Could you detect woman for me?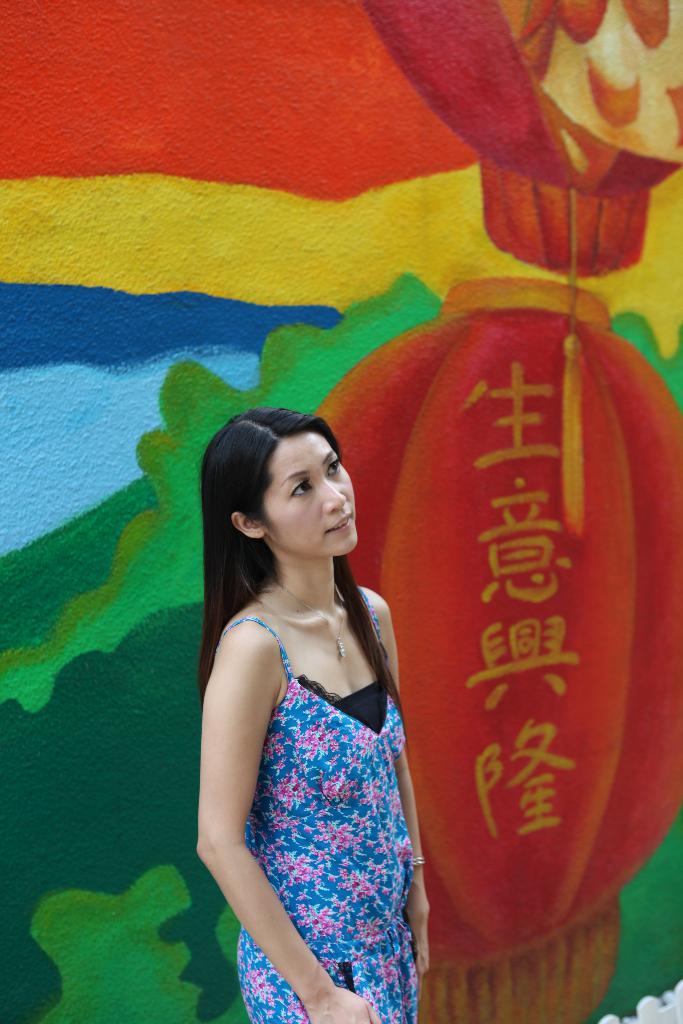
Detection result: {"left": 195, "top": 406, "right": 431, "bottom": 1023}.
